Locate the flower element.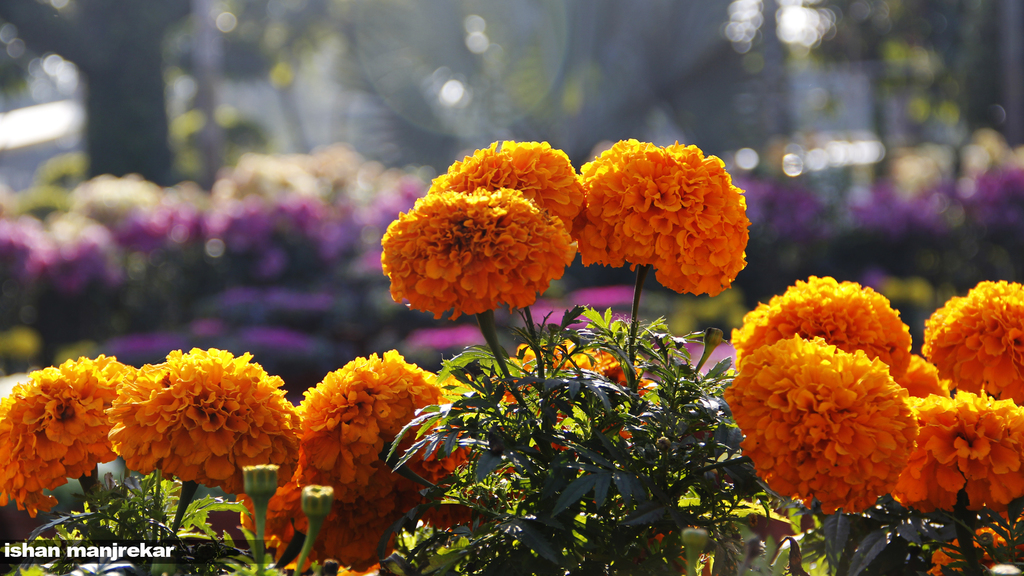
Element bbox: box(416, 428, 525, 540).
